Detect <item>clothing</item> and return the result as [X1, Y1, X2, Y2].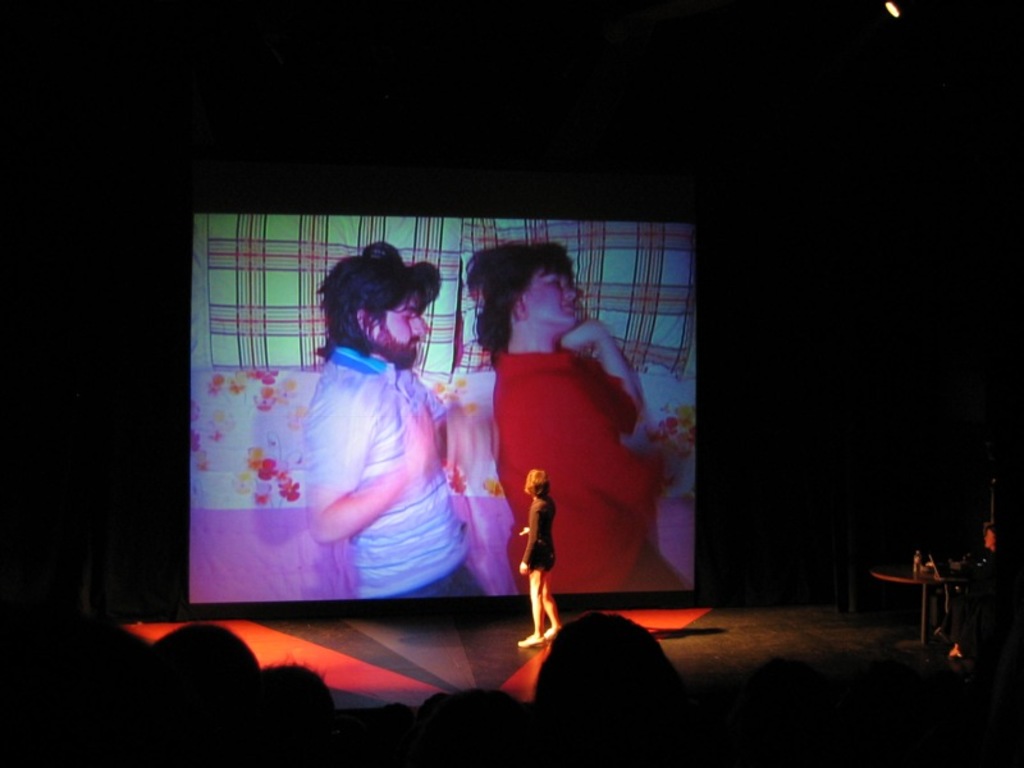
[284, 301, 475, 623].
